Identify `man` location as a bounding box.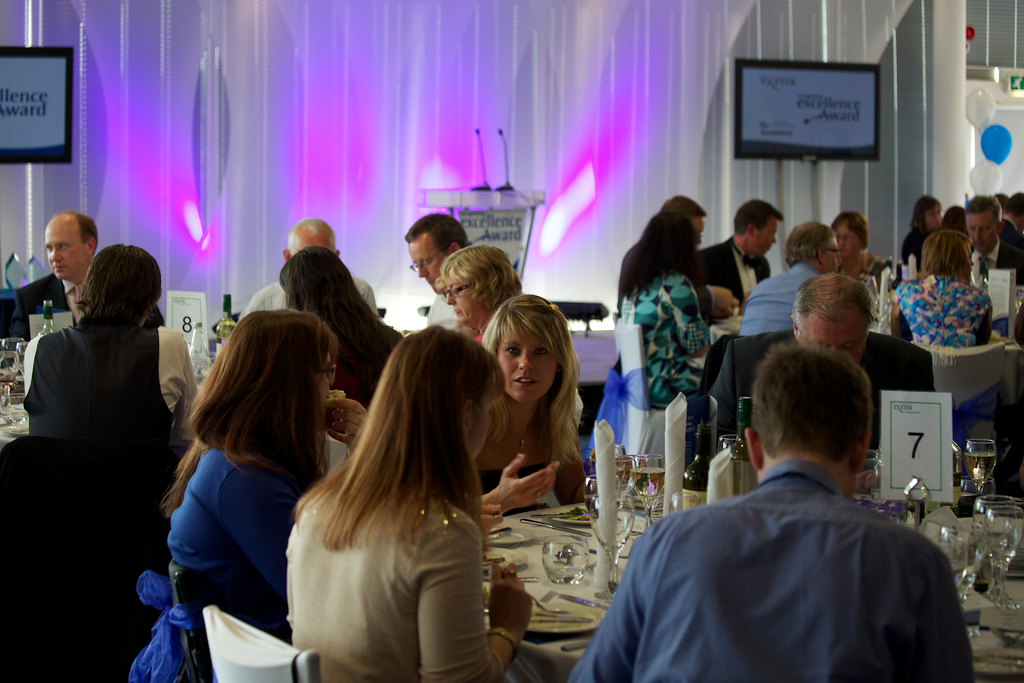
l=622, t=192, r=712, b=303.
